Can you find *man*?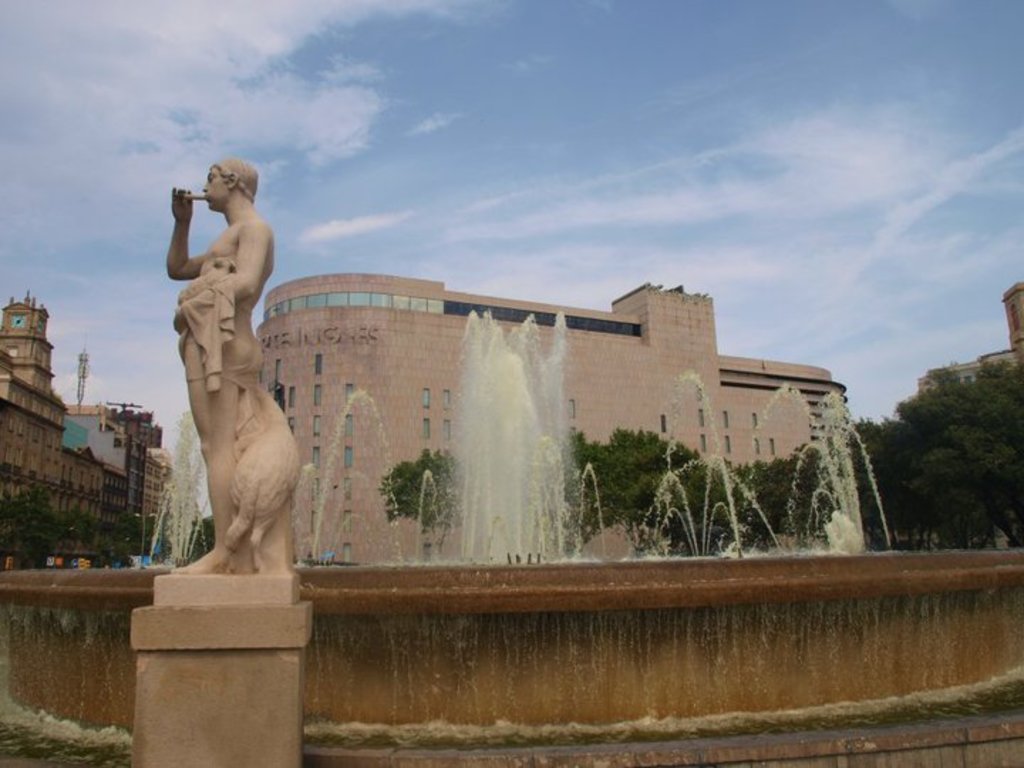
Yes, bounding box: left=152, top=144, right=286, bottom=590.
